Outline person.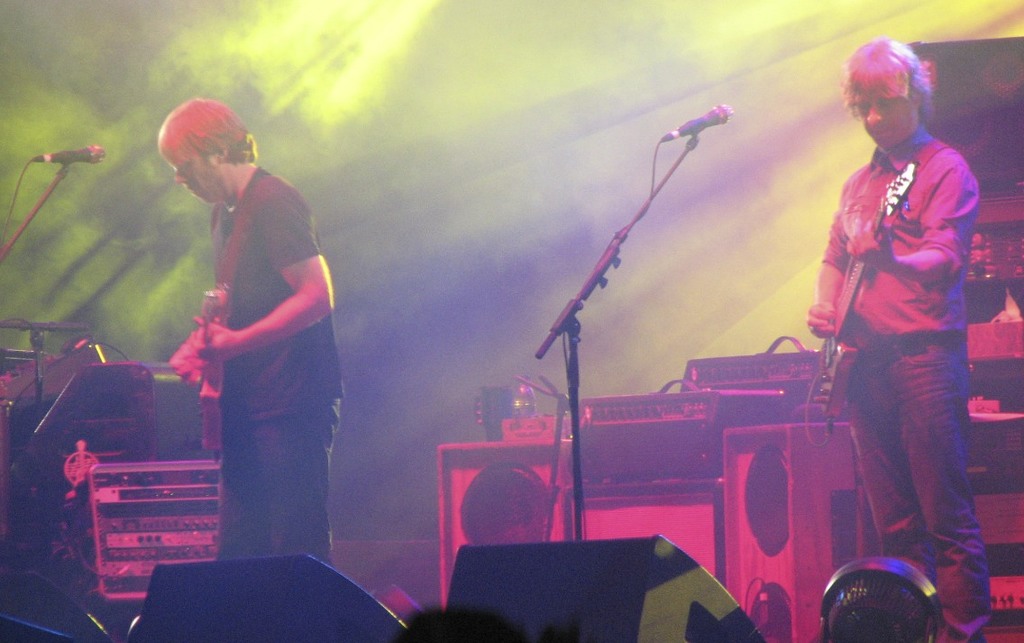
Outline: <box>802,38,990,642</box>.
